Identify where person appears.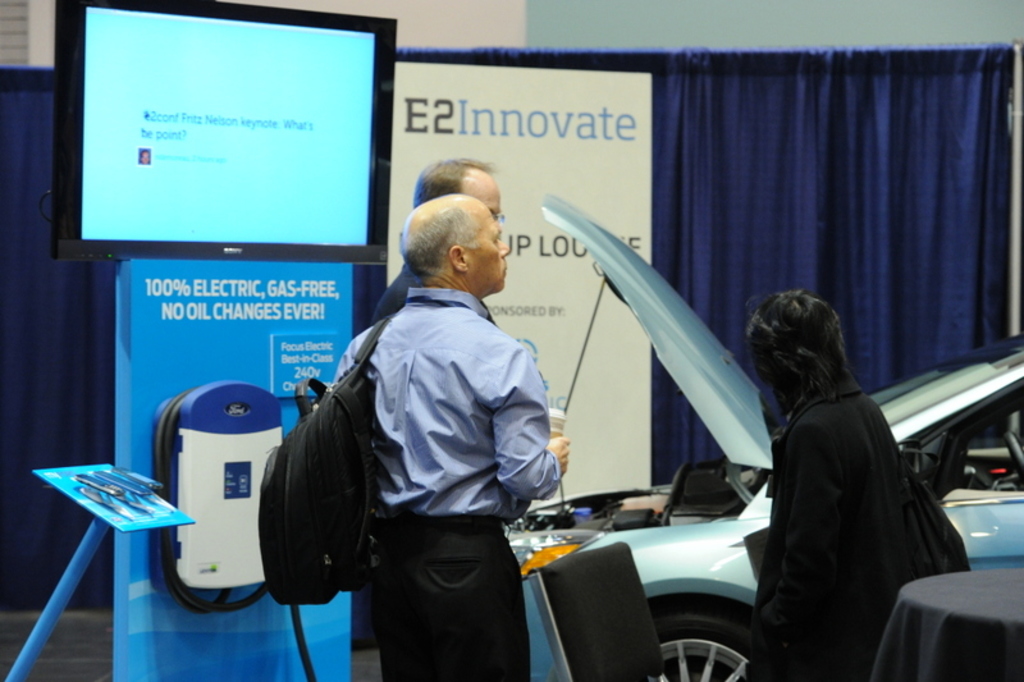
Appears at rect(367, 154, 506, 326).
